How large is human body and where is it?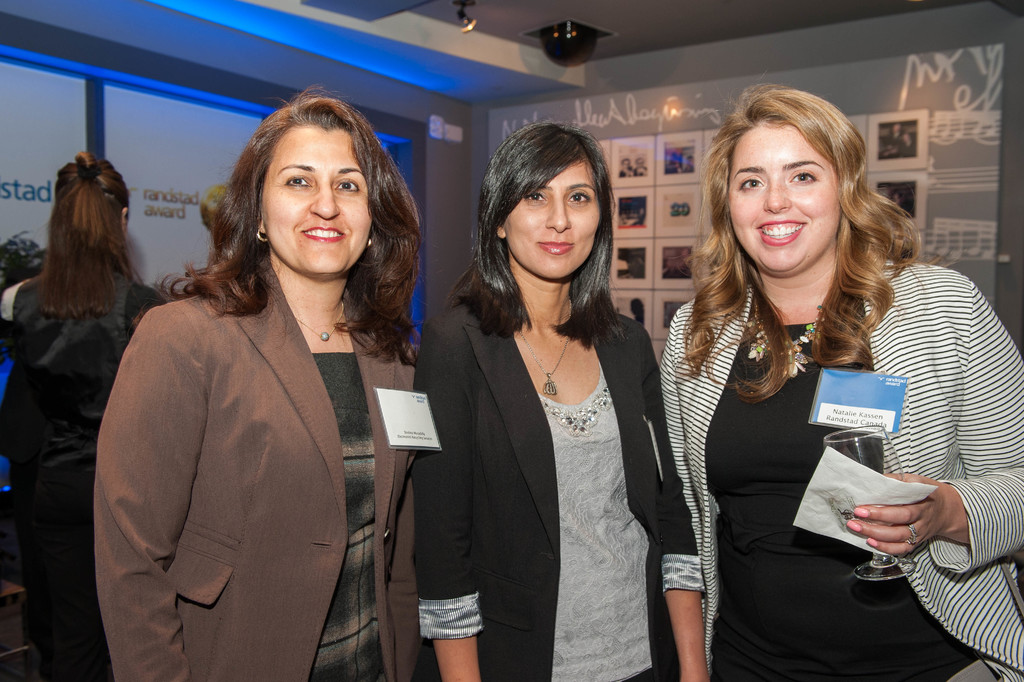
Bounding box: rect(660, 79, 1023, 681).
